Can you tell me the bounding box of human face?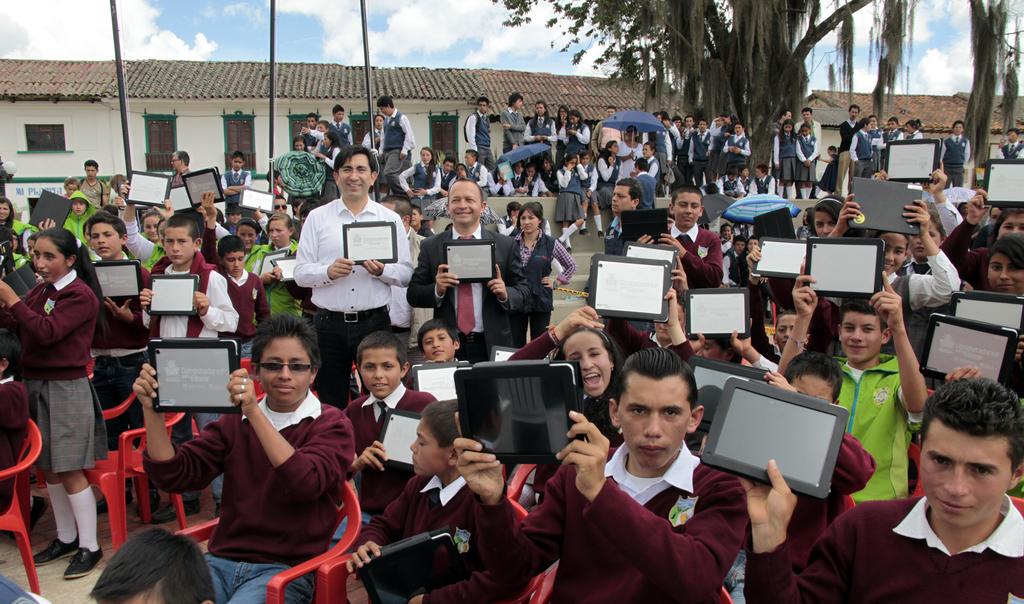
[x1=272, y1=193, x2=287, y2=212].
